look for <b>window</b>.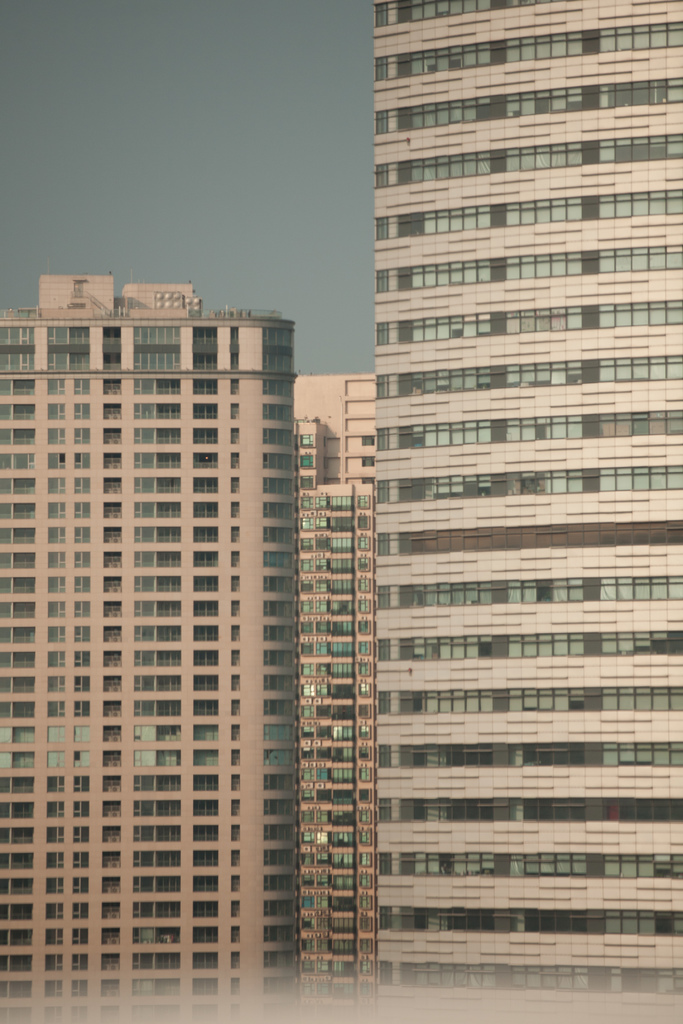
Found: (105,826,117,842).
